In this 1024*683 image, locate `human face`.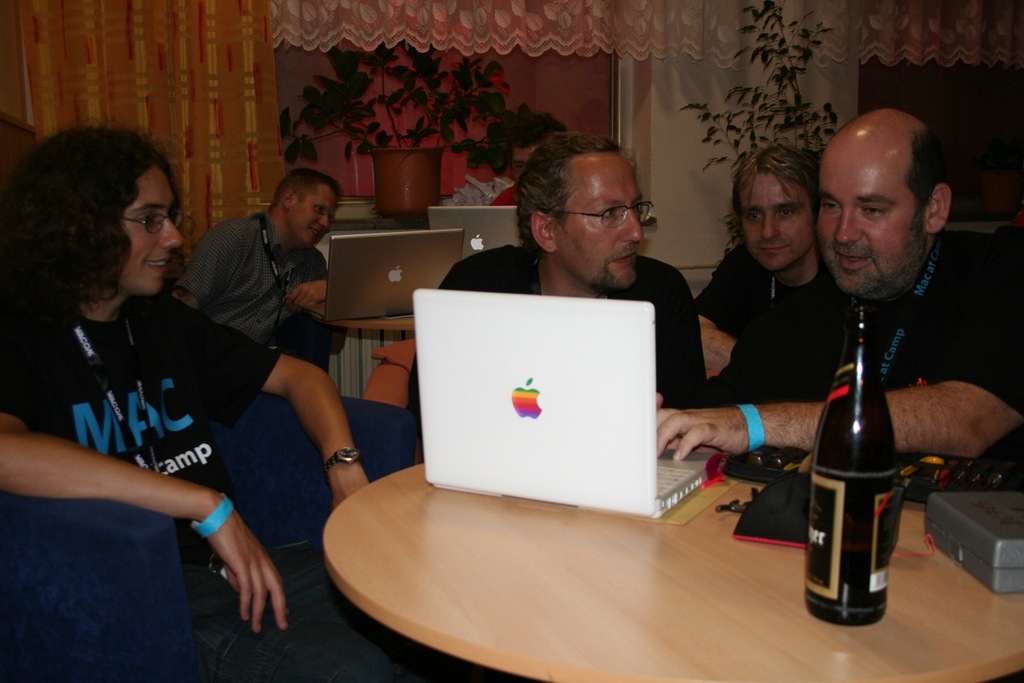
Bounding box: region(742, 171, 814, 264).
